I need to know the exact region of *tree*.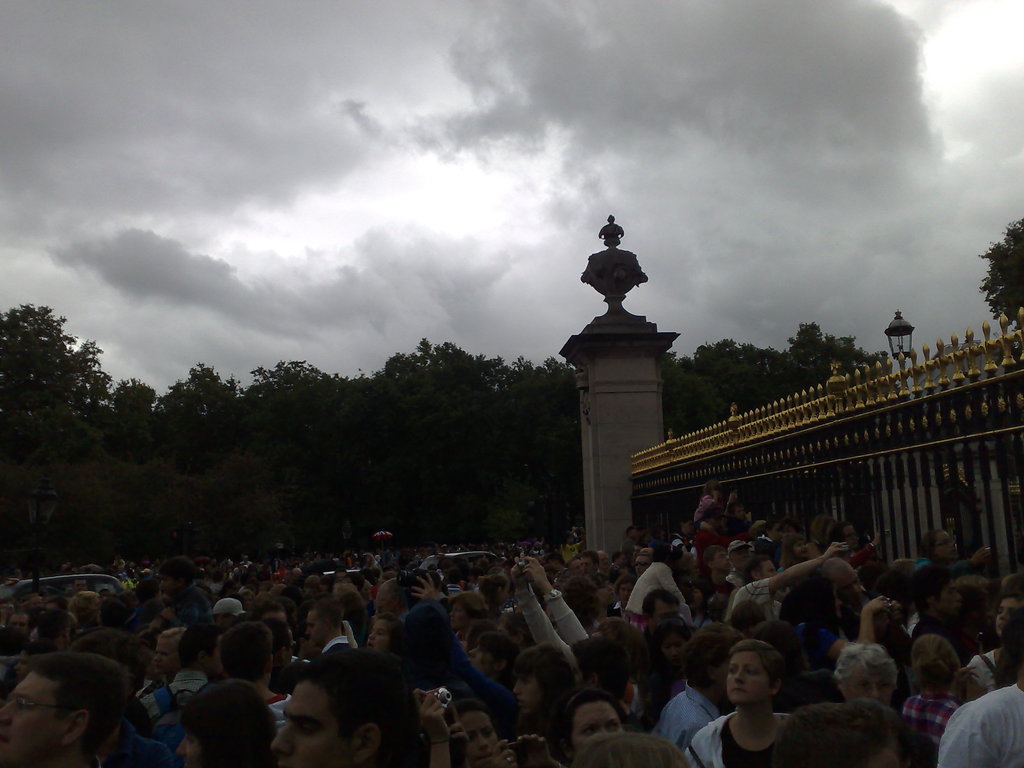
Region: box(979, 212, 1023, 340).
